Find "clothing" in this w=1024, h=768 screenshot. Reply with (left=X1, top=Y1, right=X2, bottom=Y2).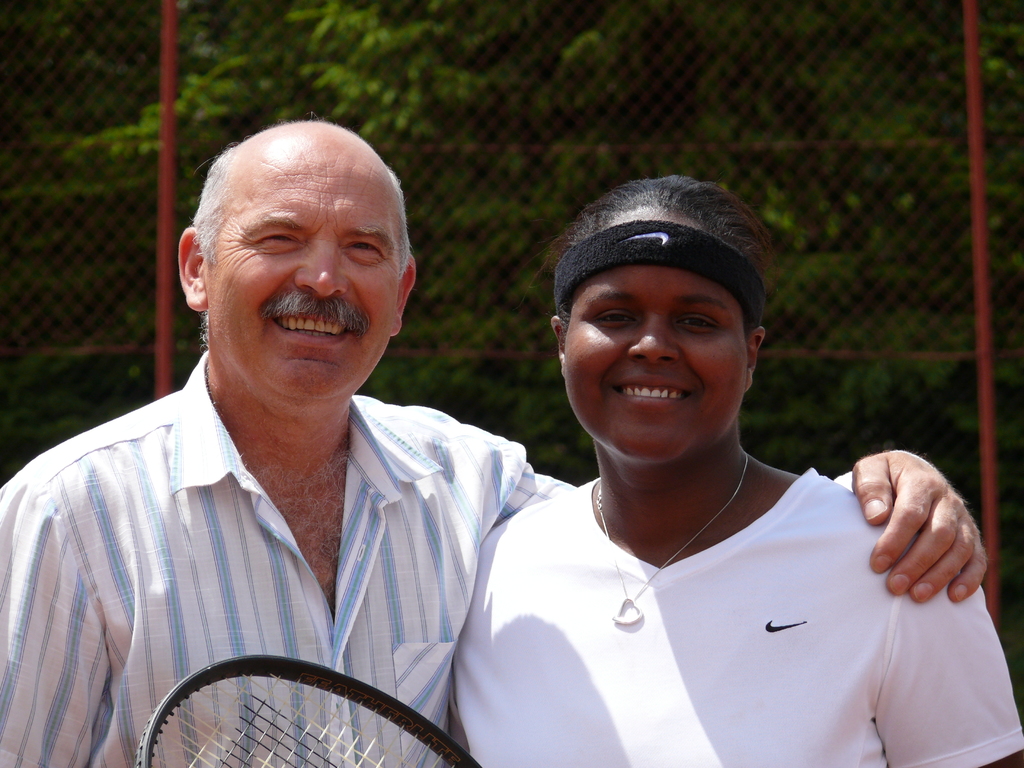
(left=413, top=417, right=986, bottom=750).
